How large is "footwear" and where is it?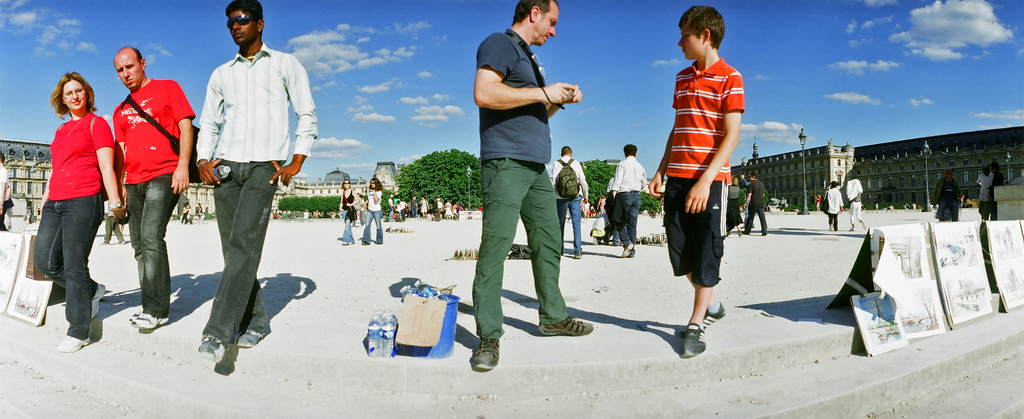
Bounding box: bbox(683, 299, 724, 356).
